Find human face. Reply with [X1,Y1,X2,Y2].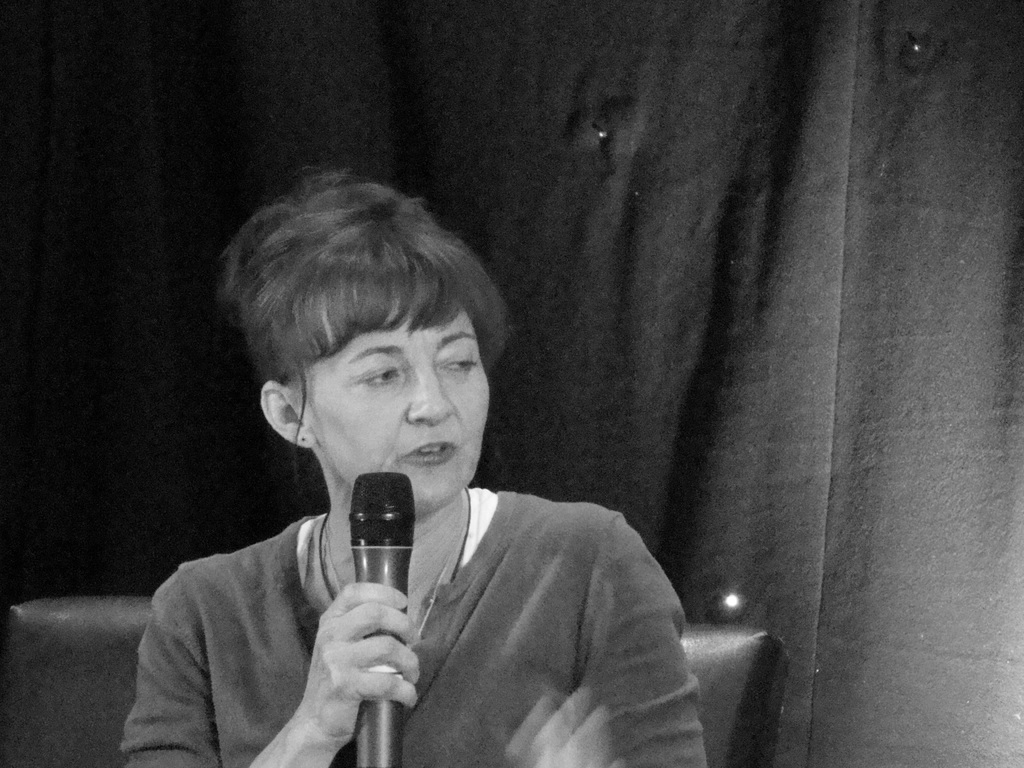
[307,268,488,509].
